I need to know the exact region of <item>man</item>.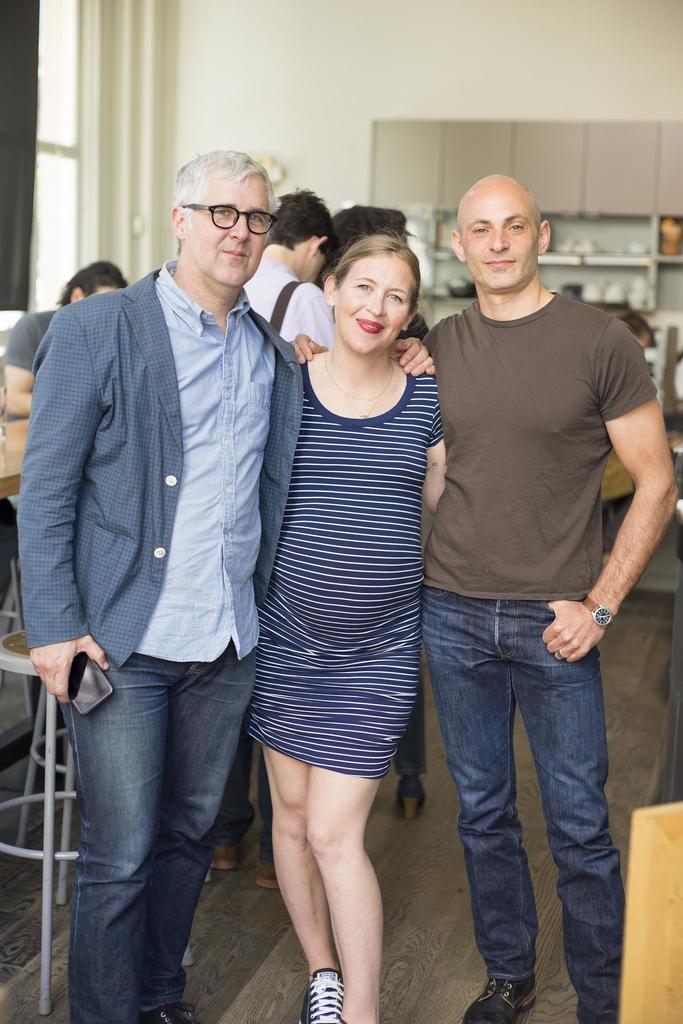
Region: {"left": 236, "top": 189, "right": 345, "bottom": 366}.
